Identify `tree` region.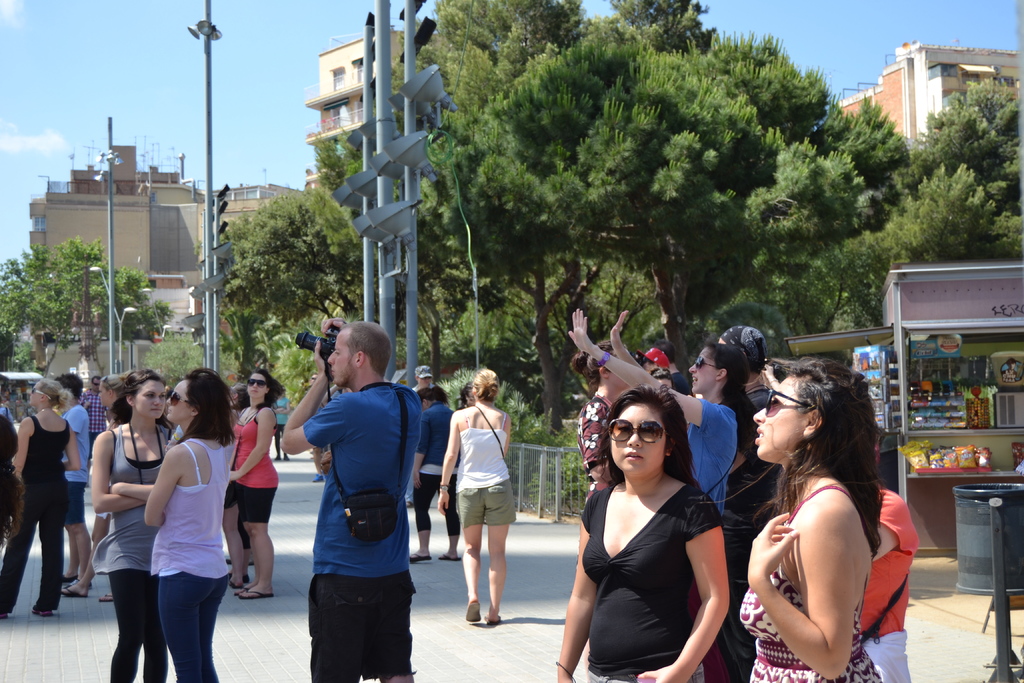
Region: [x1=0, y1=236, x2=175, y2=382].
